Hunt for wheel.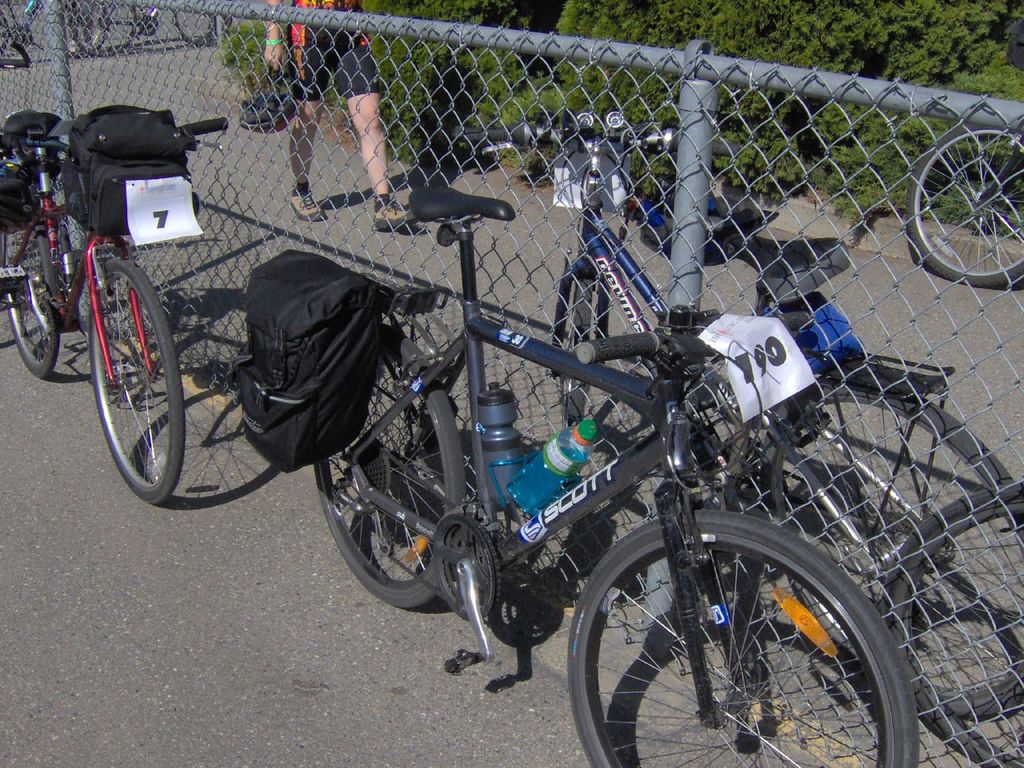
Hunted down at box=[314, 322, 464, 610].
